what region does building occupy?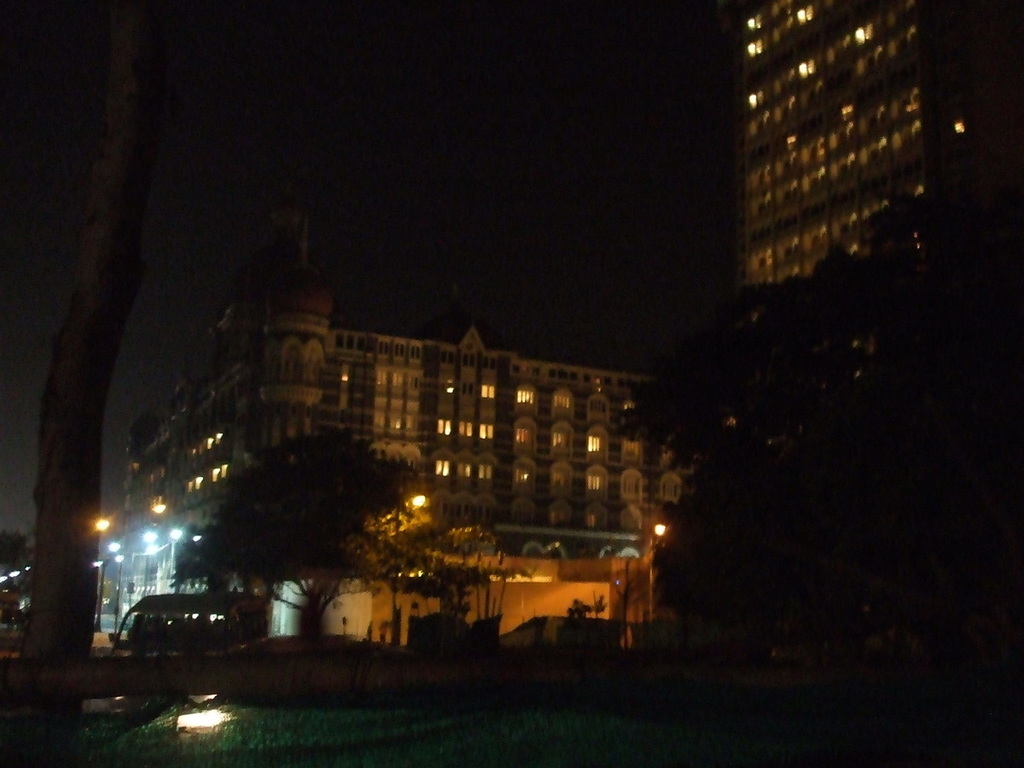
(743,0,940,285).
